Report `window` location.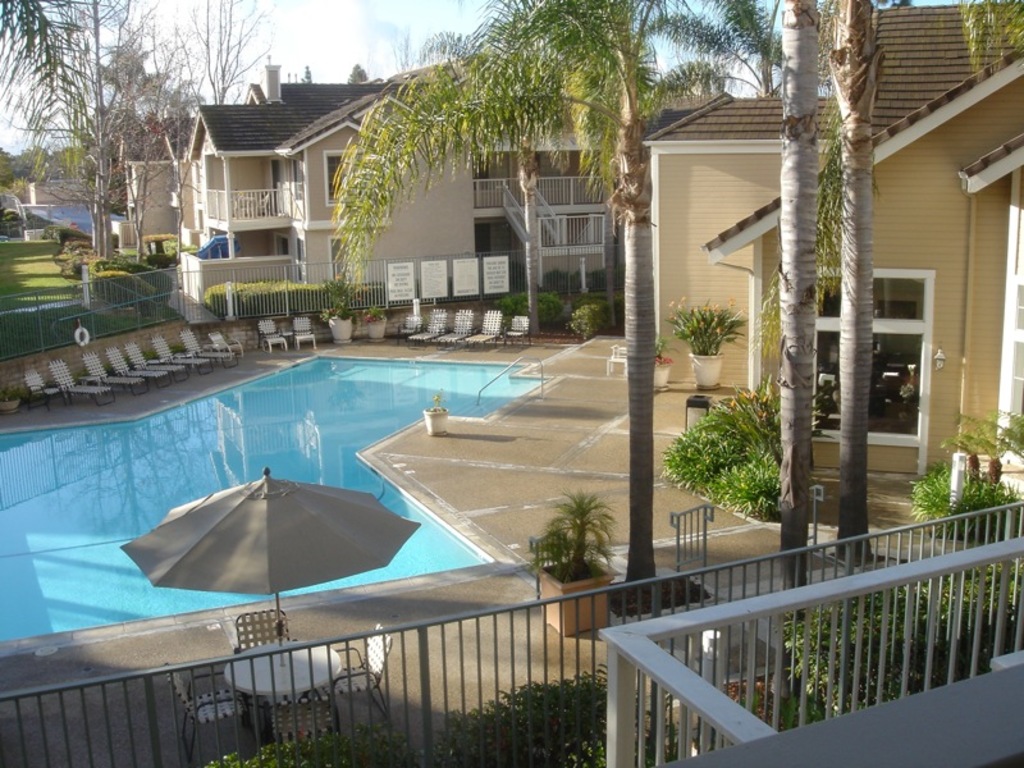
Report: x1=285, y1=163, x2=305, y2=195.
